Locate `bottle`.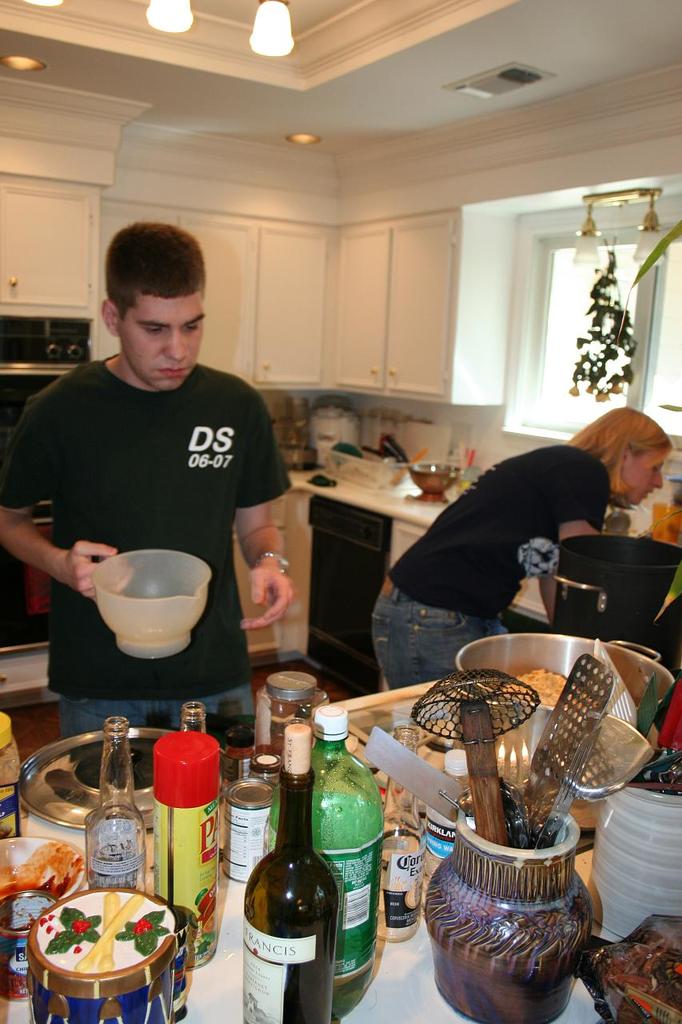
Bounding box: l=180, t=704, r=236, b=885.
